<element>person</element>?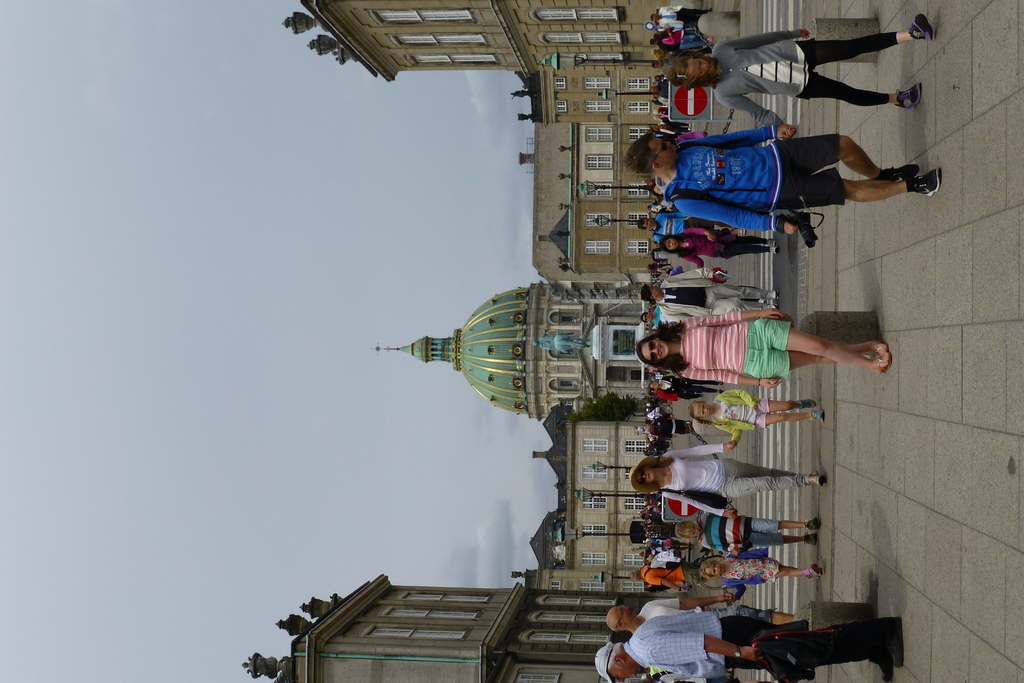
<bbox>591, 612, 897, 682</bbox>
